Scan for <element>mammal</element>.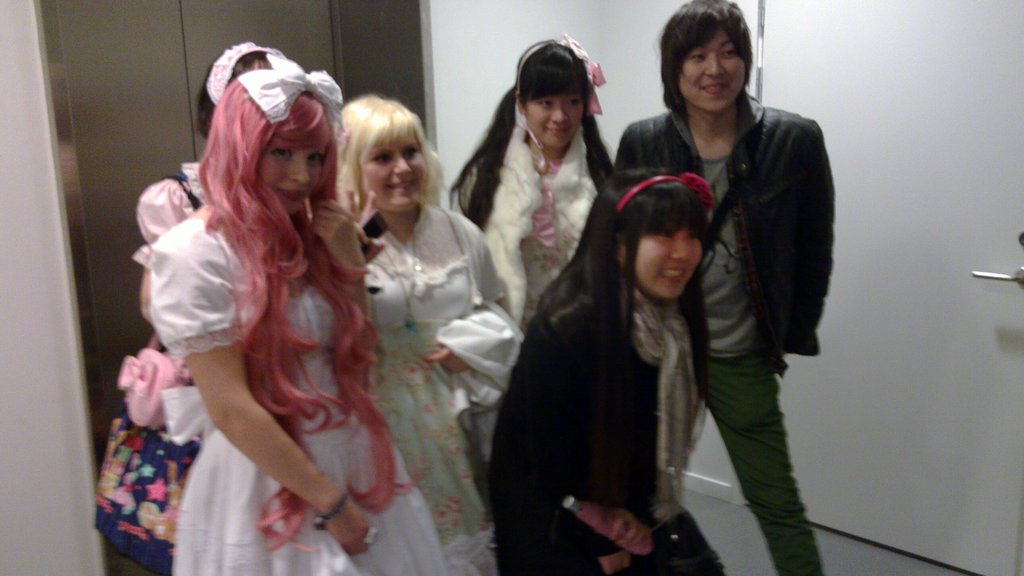
Scan result: (left=321, top=86, right=518, bottom=575).
